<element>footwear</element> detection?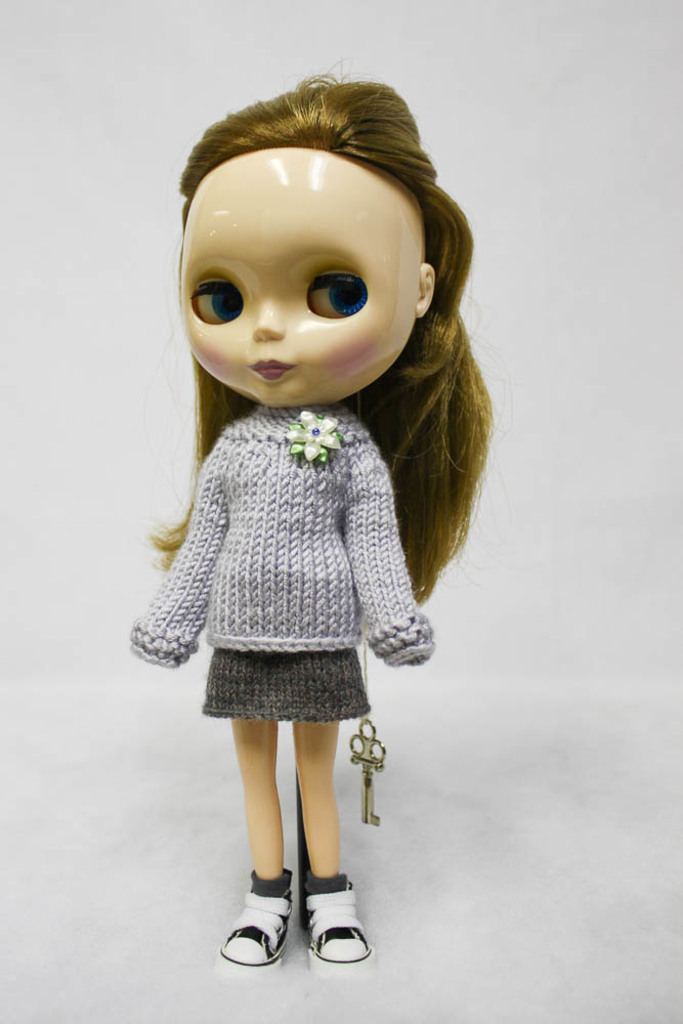
locate(306, 879, 370, 973)
